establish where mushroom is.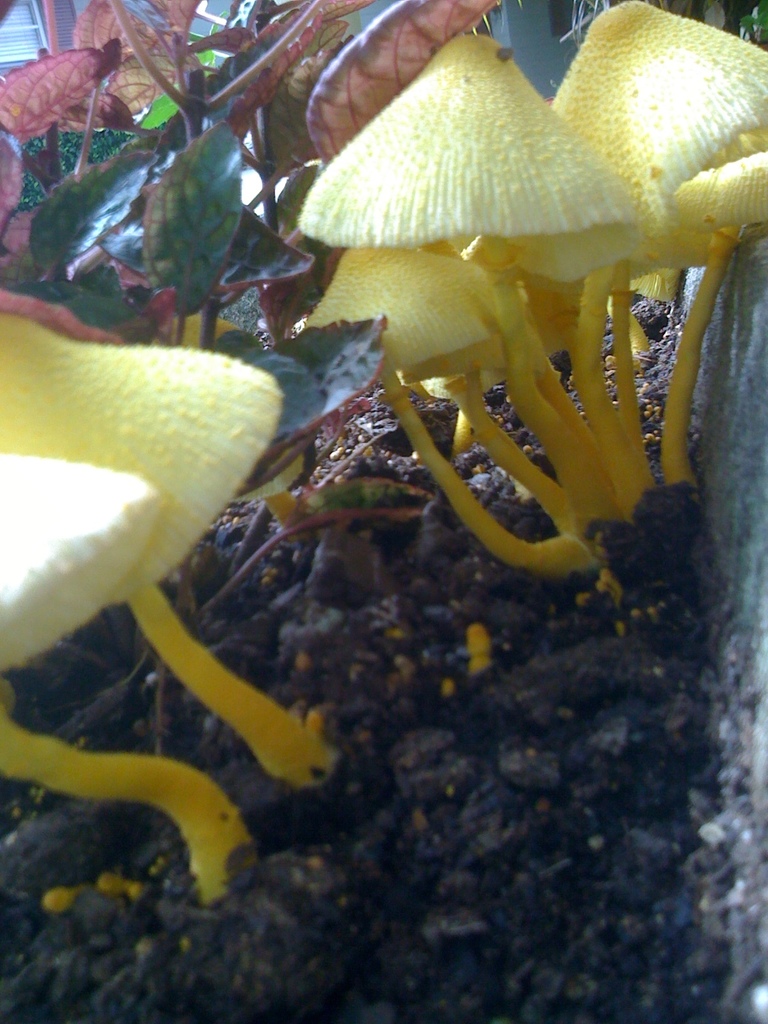
Established at <region>0, 309, 339, 786</region>.
